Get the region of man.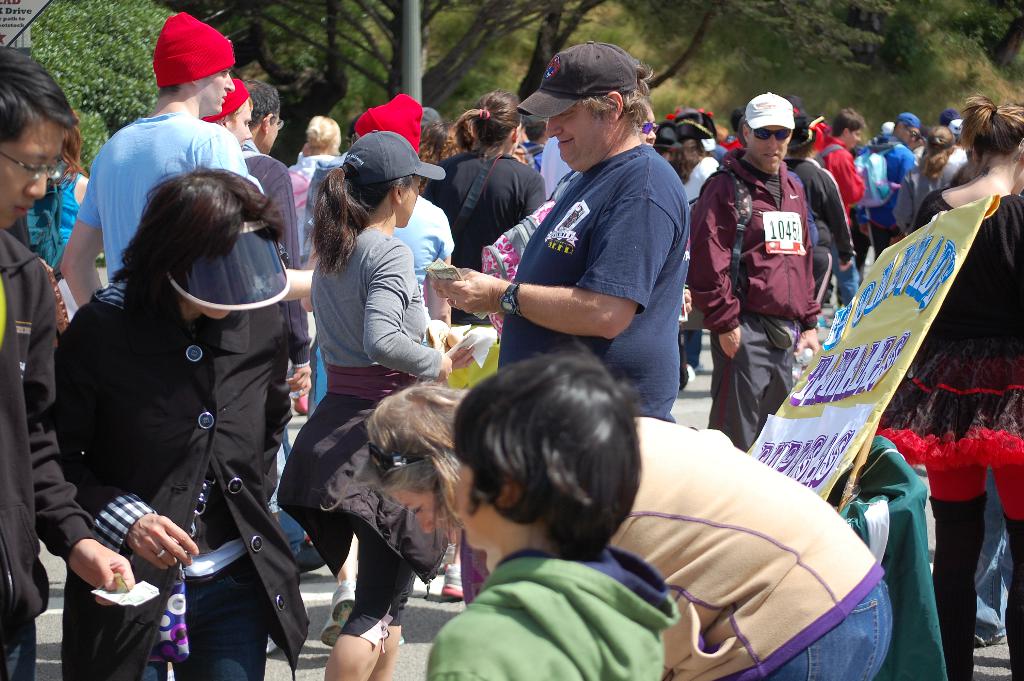
bbox=(241, 79, 314, 503).
